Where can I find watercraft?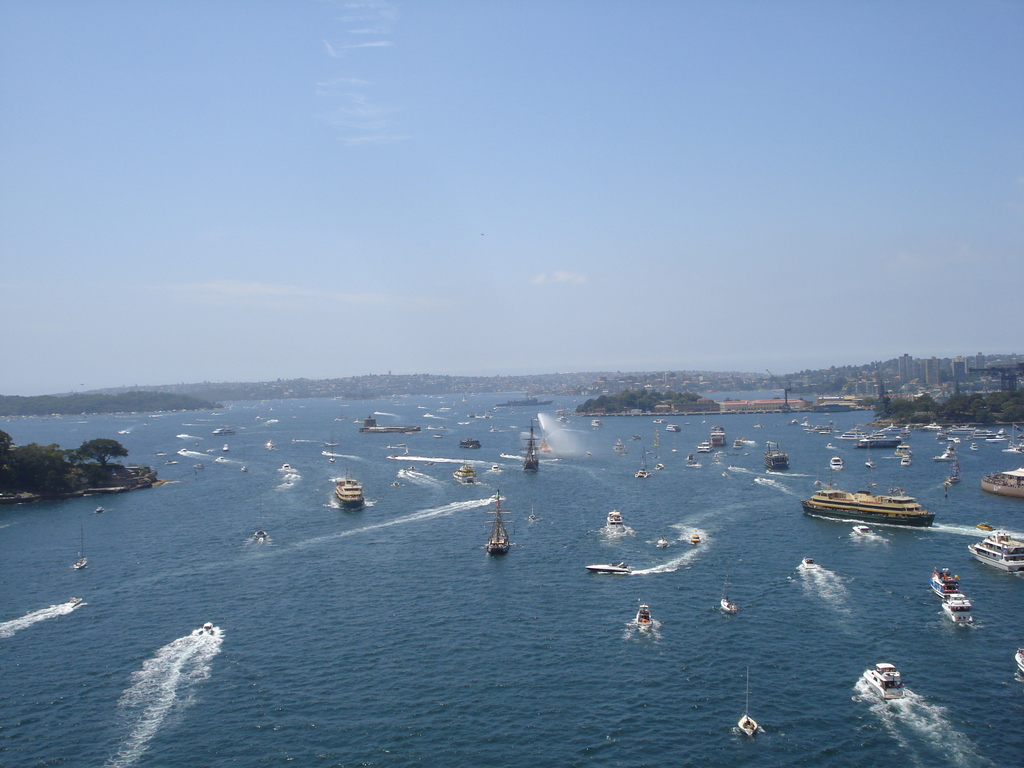
You can find it at 808/484/941/546.
